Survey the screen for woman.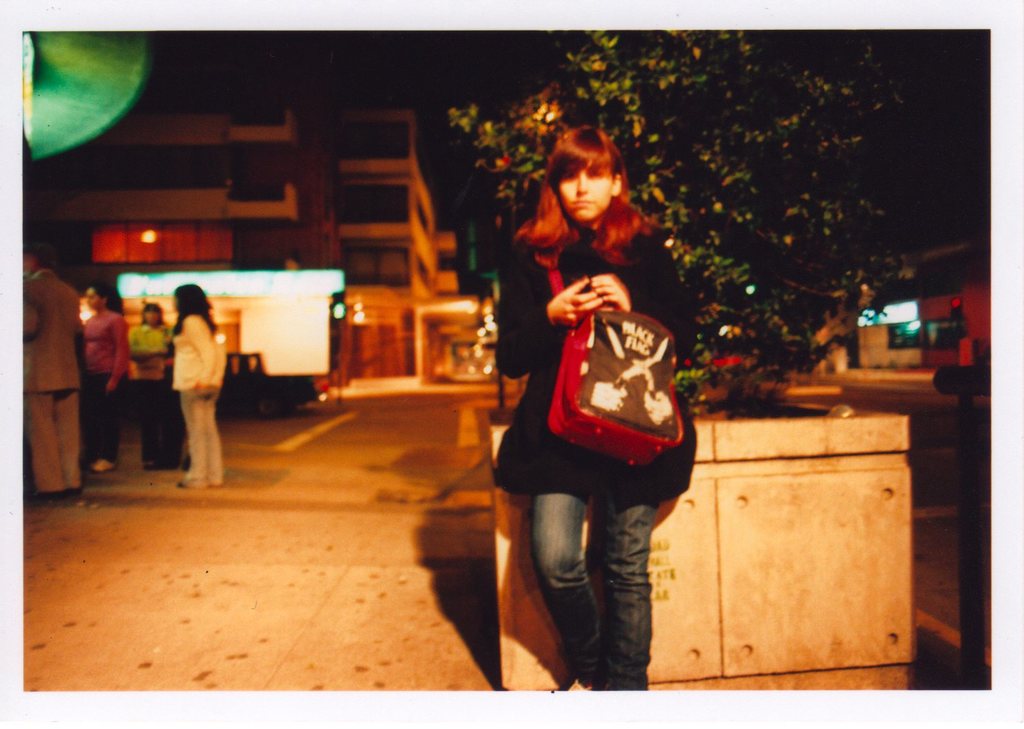
Survey found: x1=475, y1=125, x2=700, y2=699.
